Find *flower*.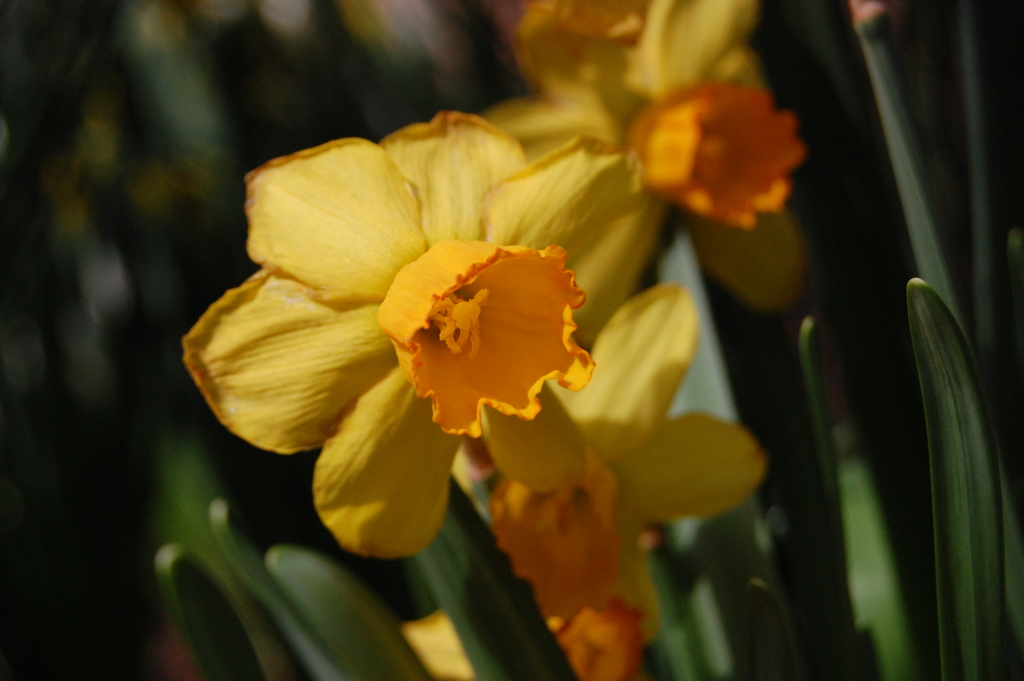
region(176, 74, 663, 578).
